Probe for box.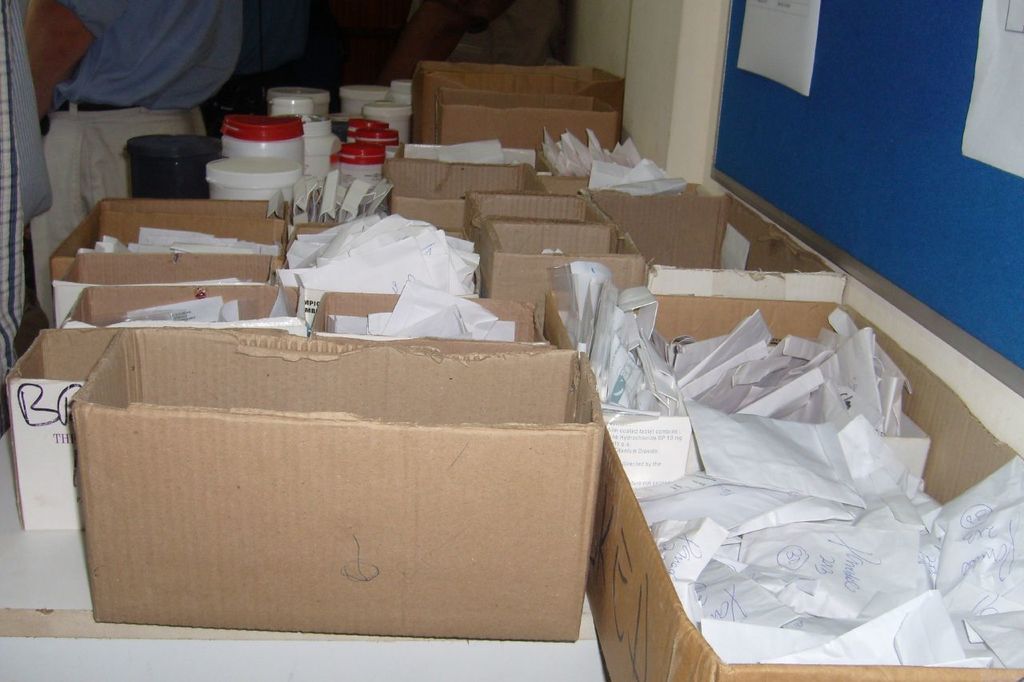
Probe result: x1=413 y1=63 x2=624 y2=146.
